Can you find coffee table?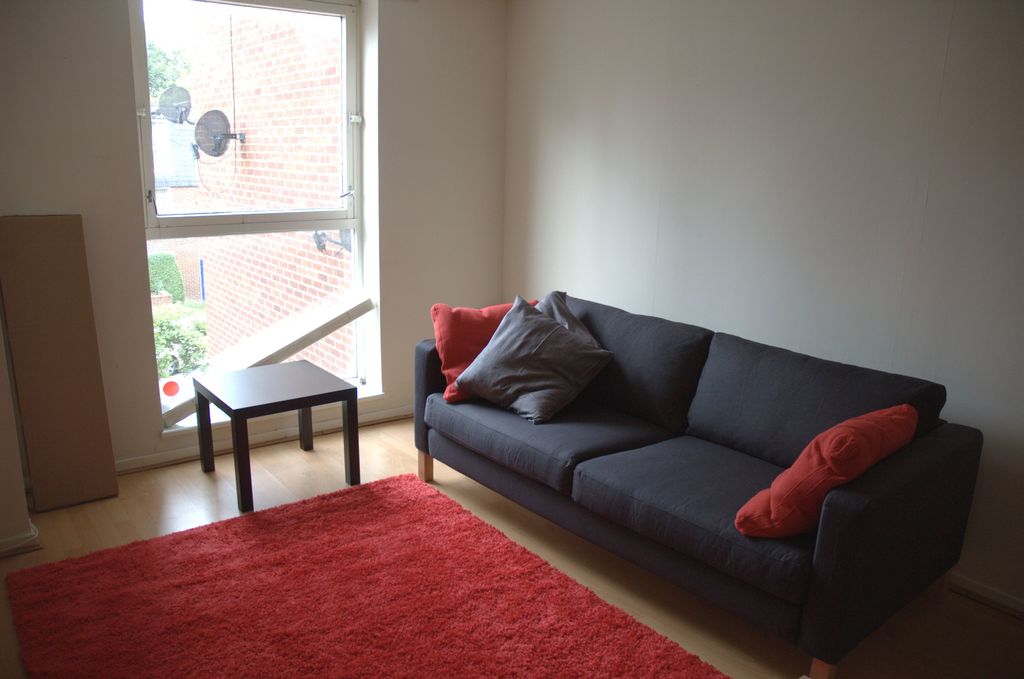
Yes, bounding box: 188 357 361 499.
